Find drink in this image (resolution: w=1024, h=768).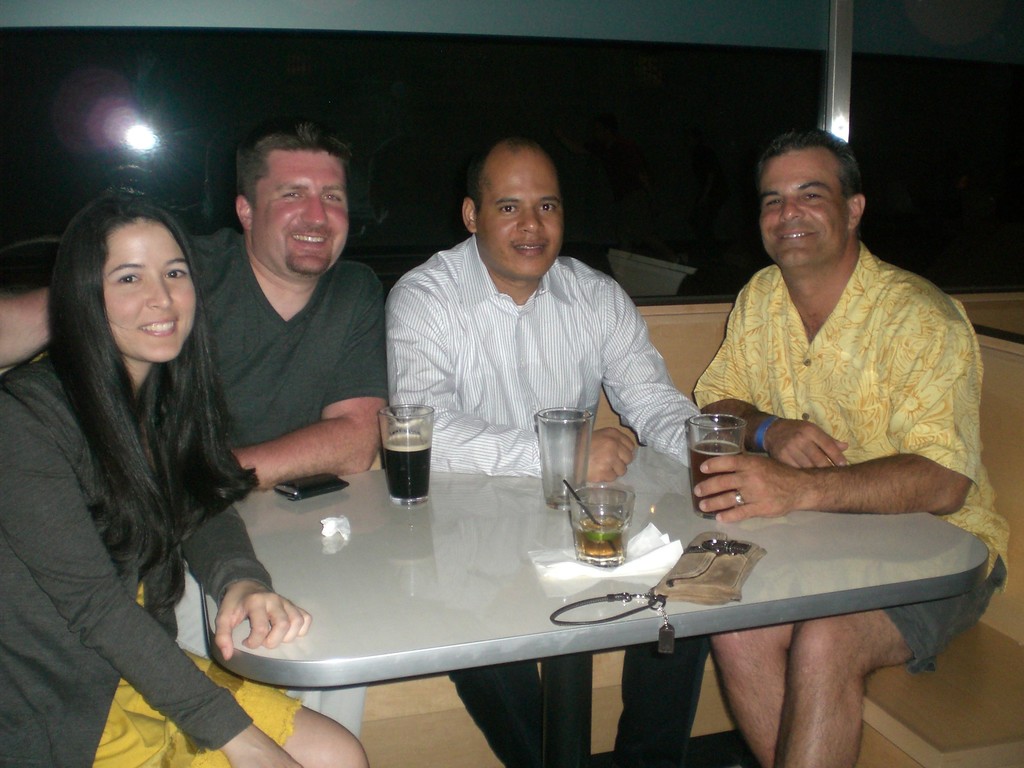
(369, 418, 440, 504).
